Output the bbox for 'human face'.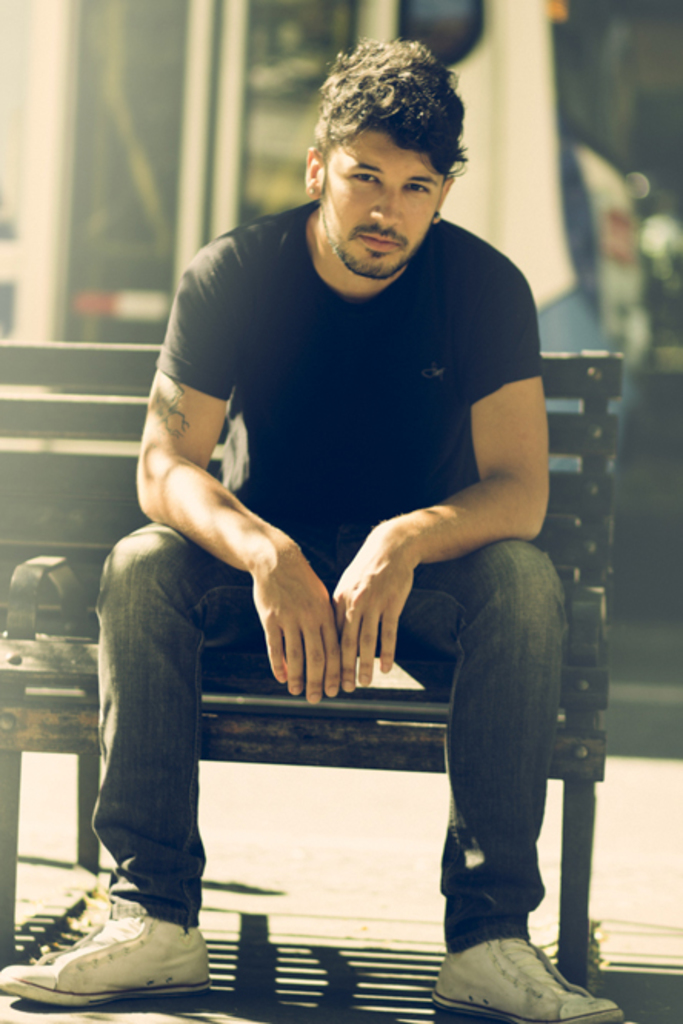
box(320, 129, 441, 280).
